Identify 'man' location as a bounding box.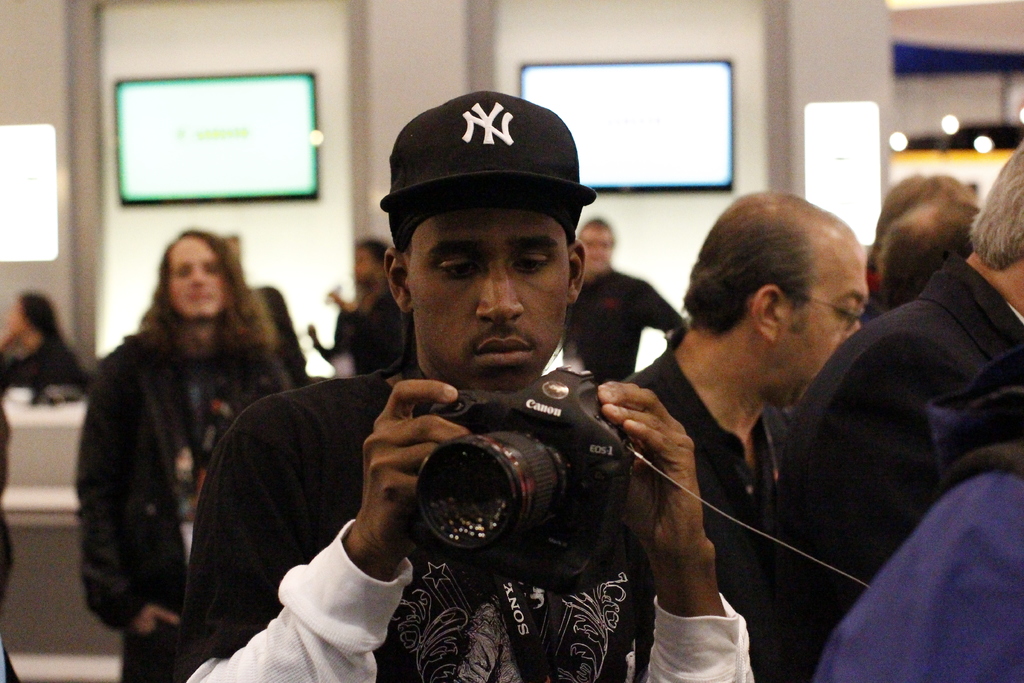
box(780, 140, 1023, 682).
